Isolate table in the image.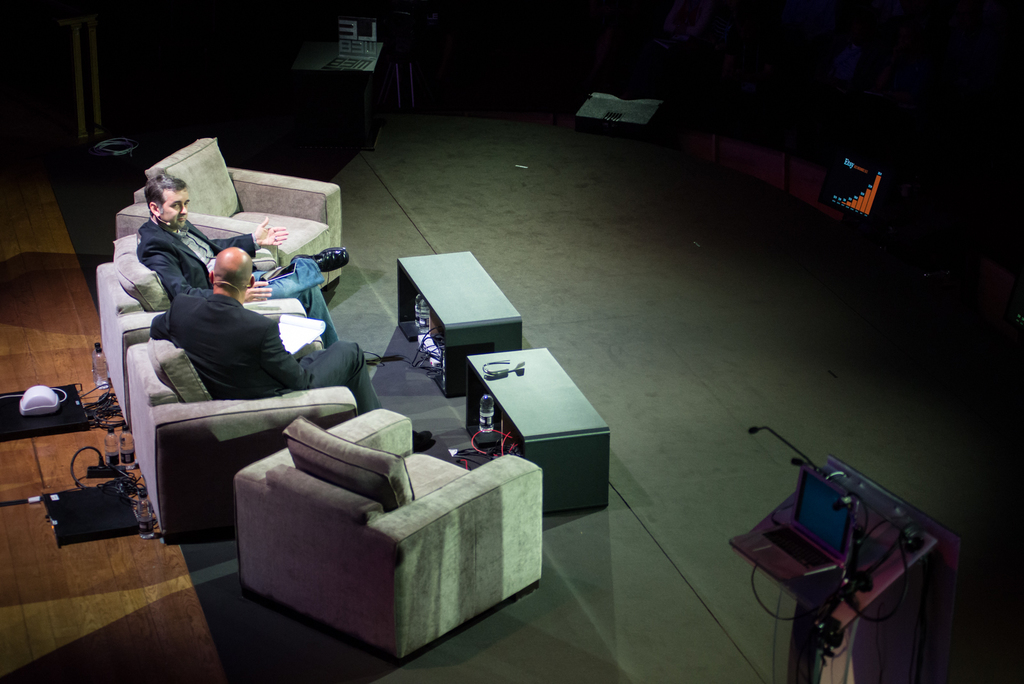
Isolated region: bbox=(464, 347, 611, 506).
